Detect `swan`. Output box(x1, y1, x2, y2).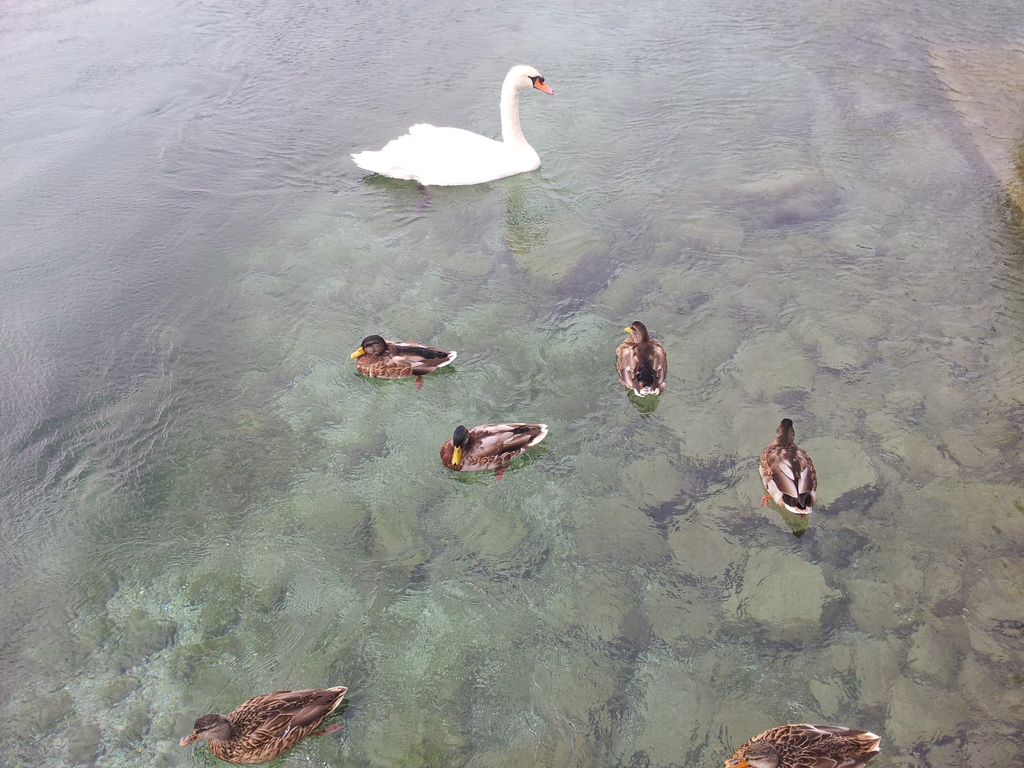
box(613, 321, 670, 400).
